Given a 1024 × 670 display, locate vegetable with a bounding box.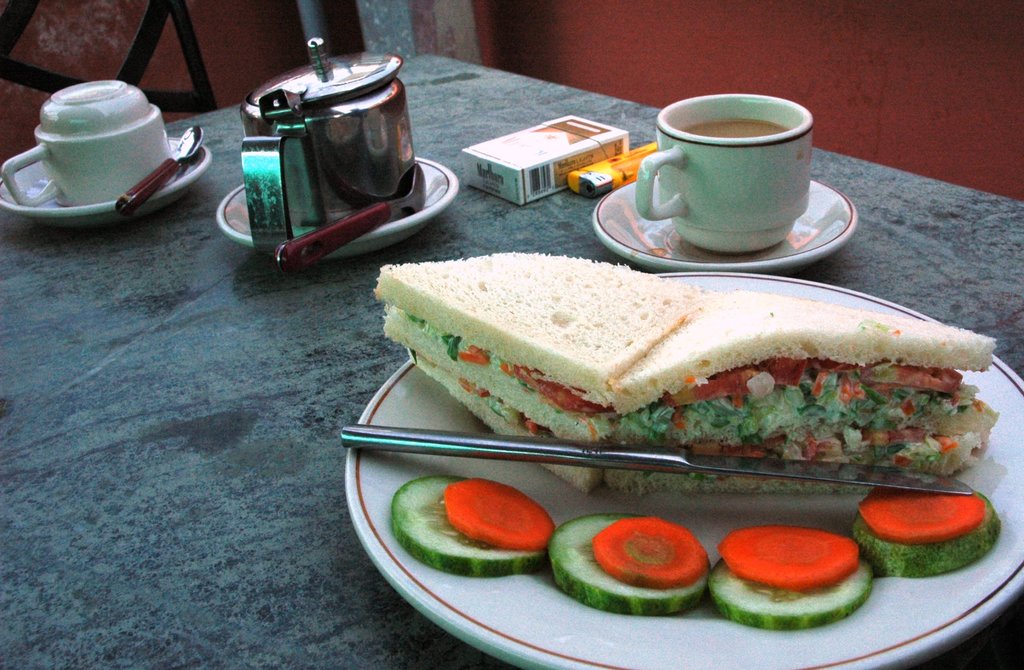
Located: select_region(551, 512, 711, 614).
